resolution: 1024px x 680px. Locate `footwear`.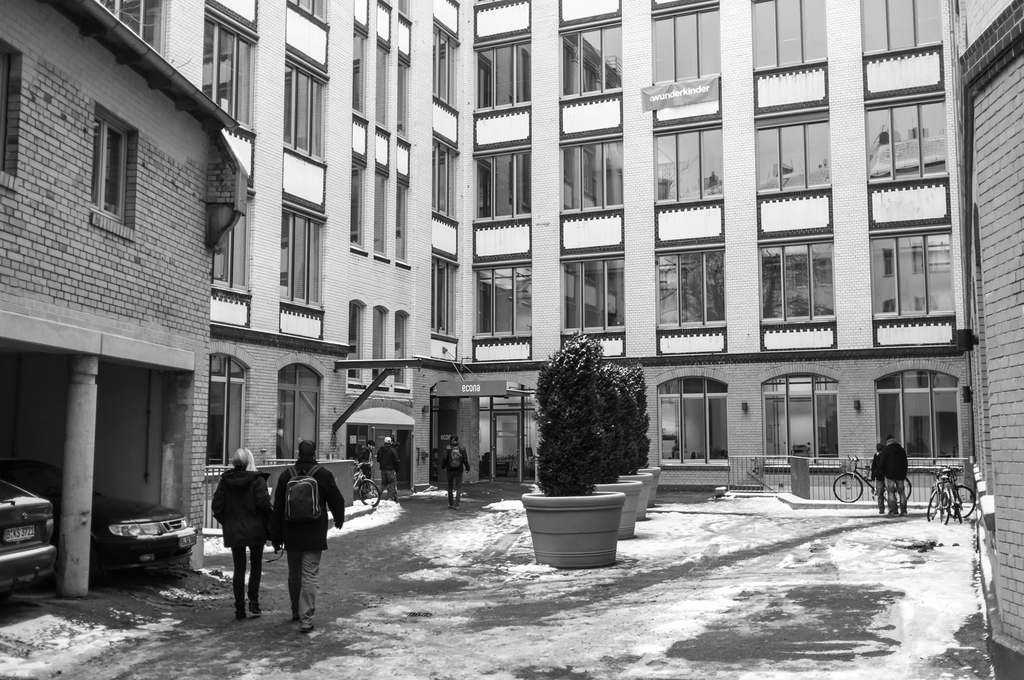
(left=246, top=604, right=263, bottom=616).
